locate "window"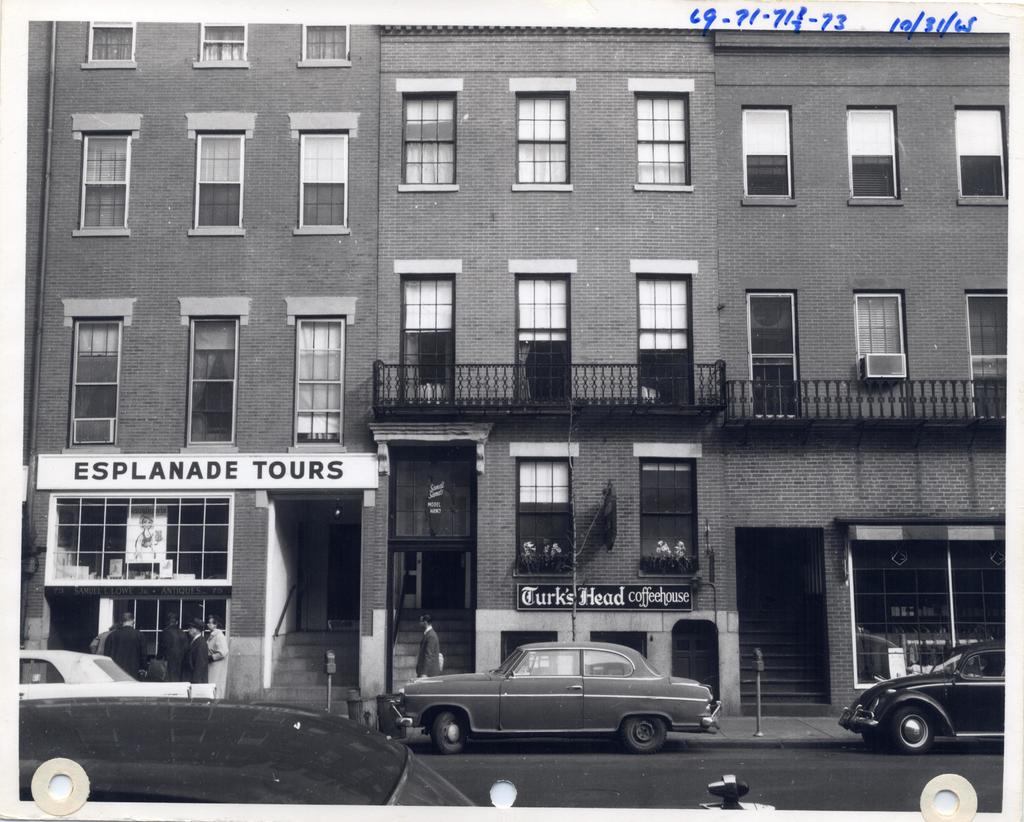
[394, 261, 463, 407]
